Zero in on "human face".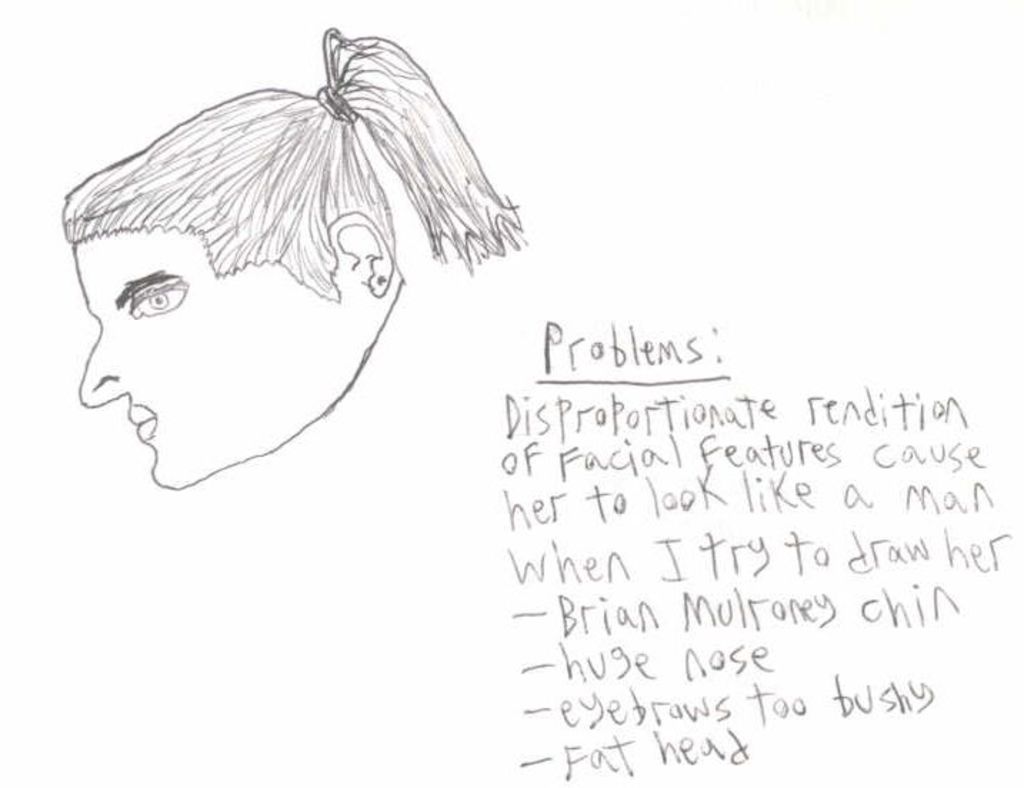
Zeroed in: [left=69, top=240, right=363, bottom=495].
